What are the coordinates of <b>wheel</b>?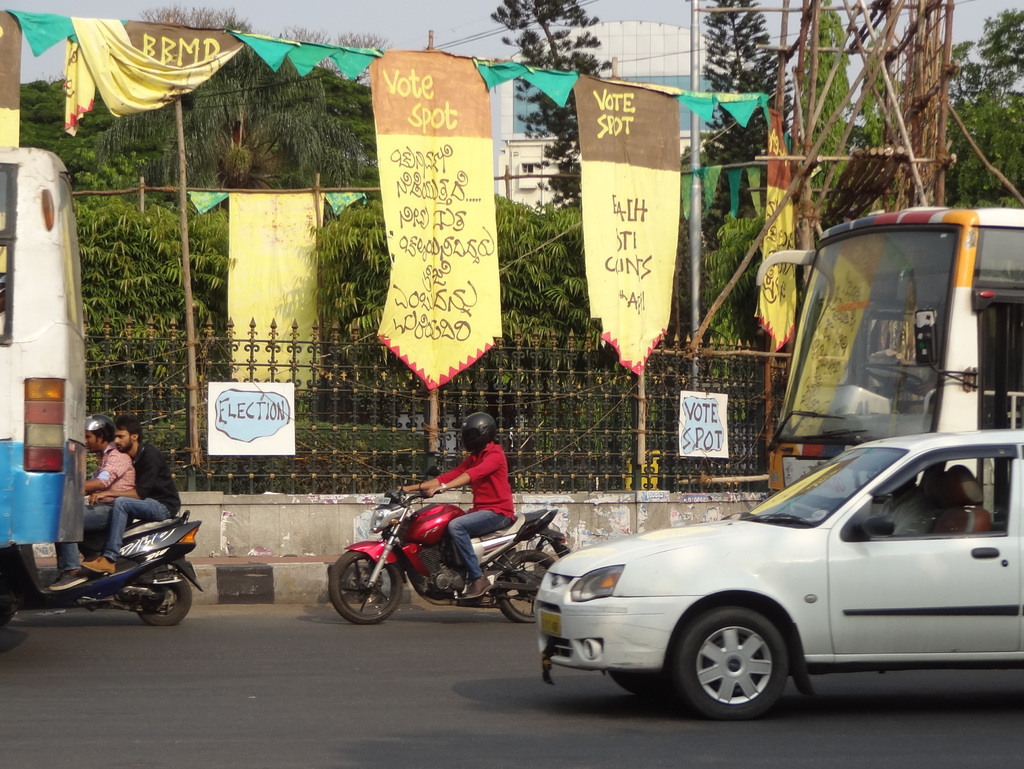
{"left": 329, "top": 547, "right": 403, "bottom": 622}.
